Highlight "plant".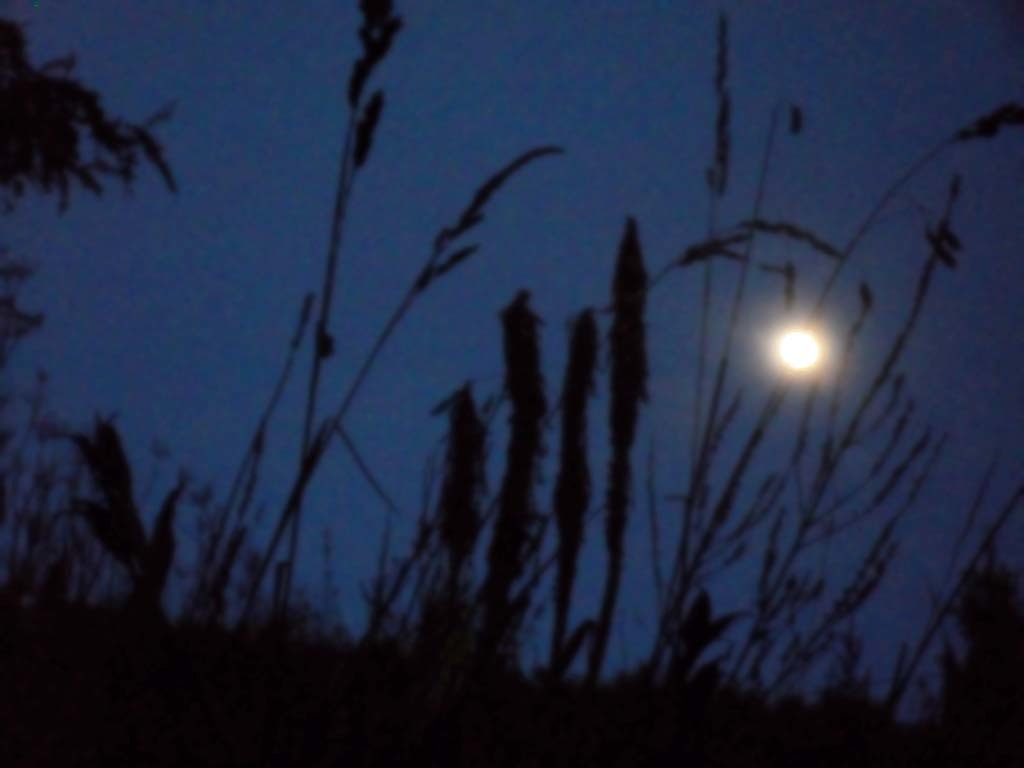
Highlighted region: Rect(272, 0, 408, 640).
